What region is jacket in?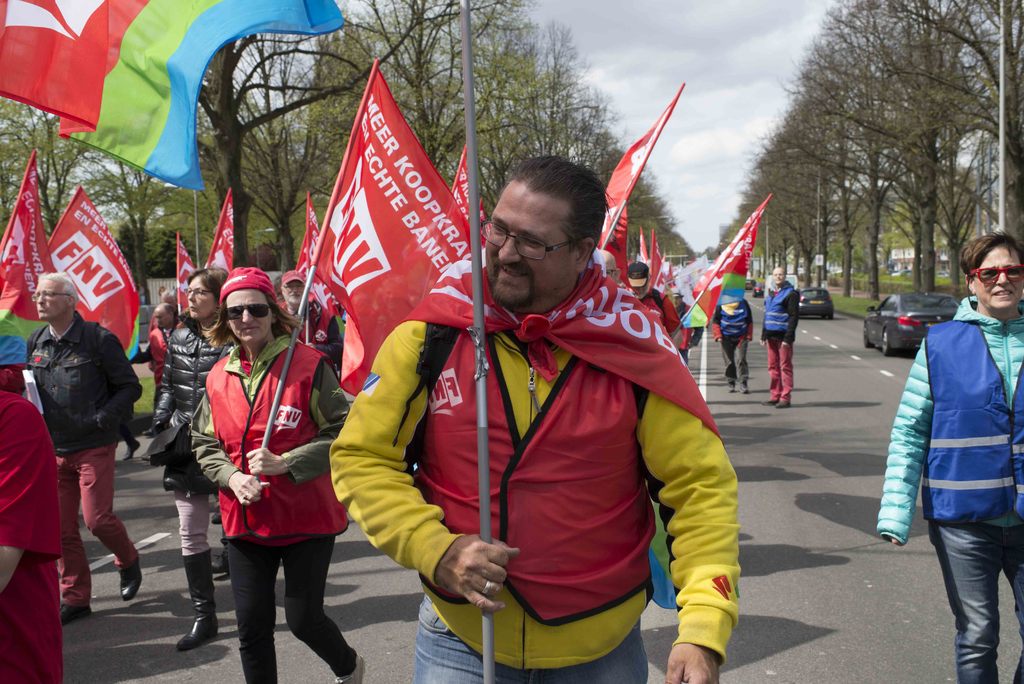
[157,326,229,431].
